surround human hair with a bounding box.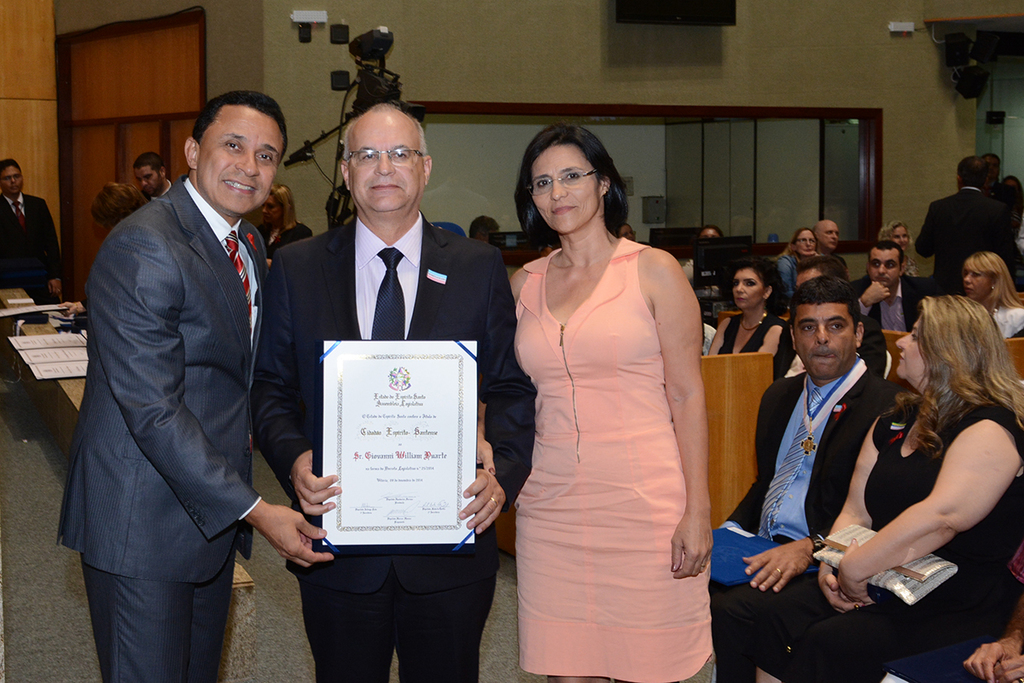
[467, 217, 498, 235].
